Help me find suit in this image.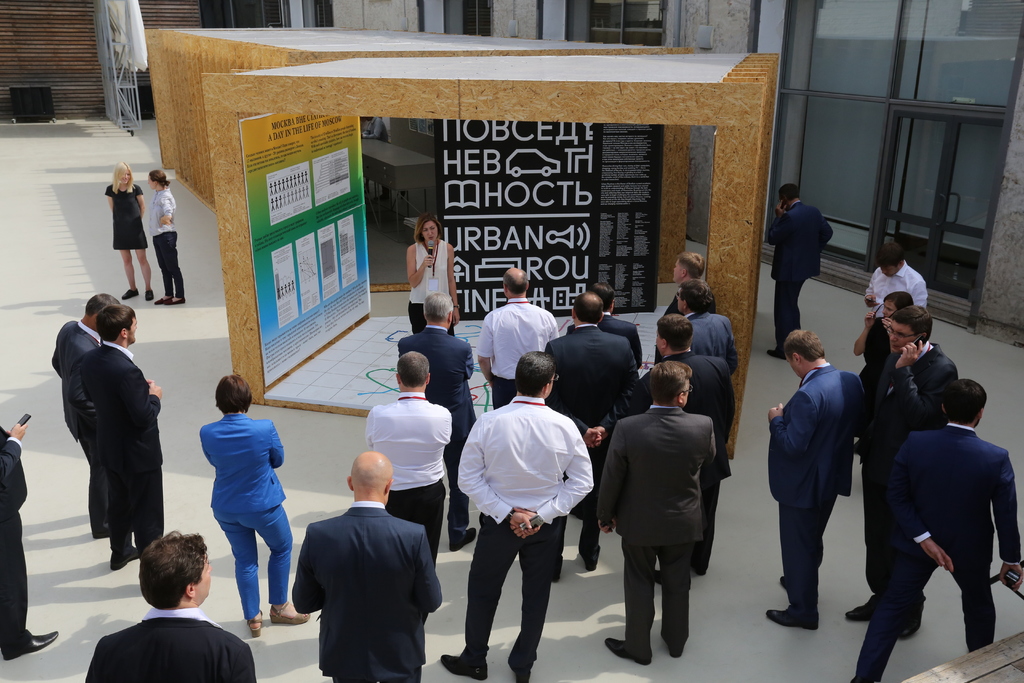
Found it: [850, 422, 1018, 682].
